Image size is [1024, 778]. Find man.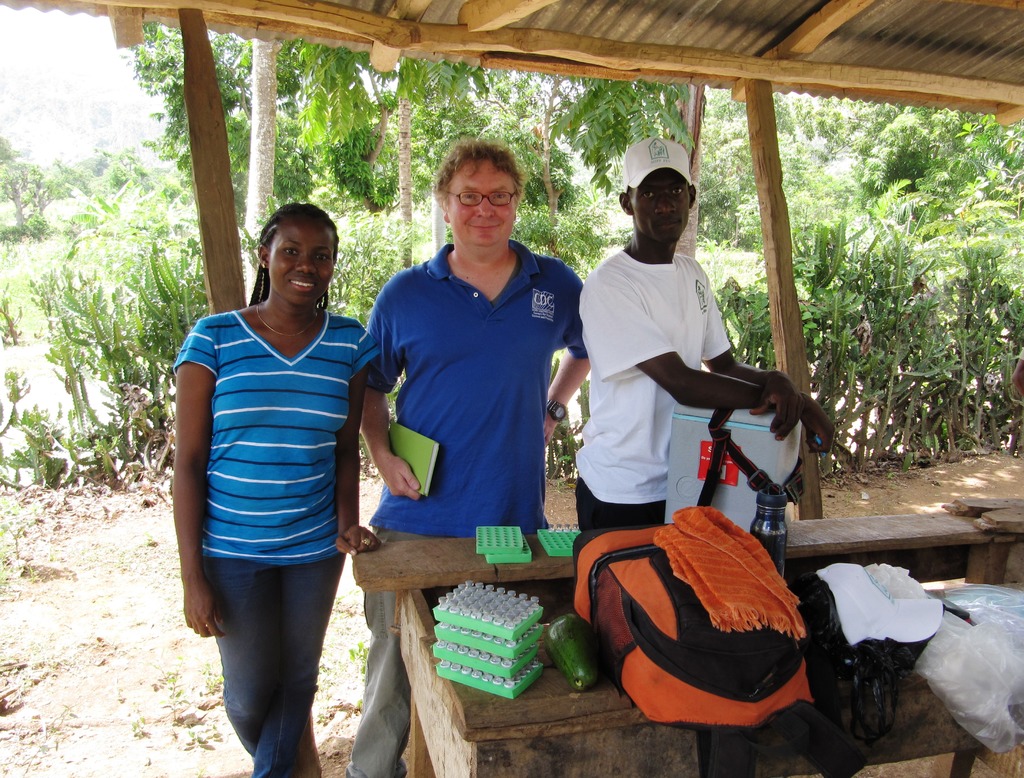
Rect(555, 150, 808, 593).
